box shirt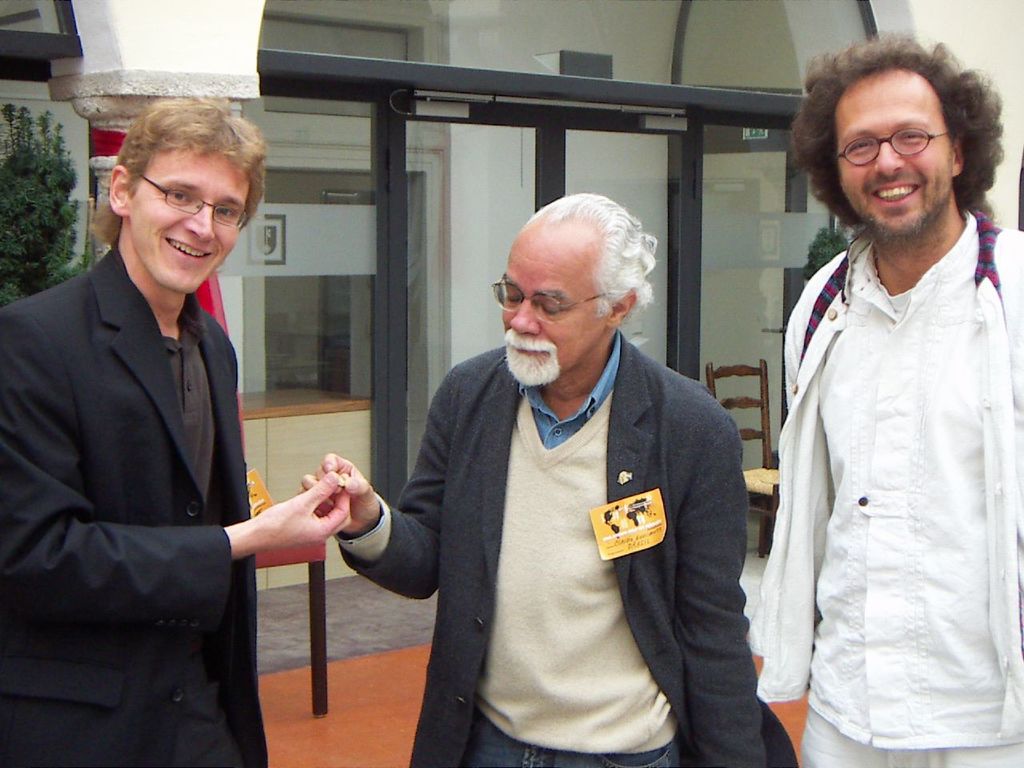
left=518, top=328, right=621, bottom=444
